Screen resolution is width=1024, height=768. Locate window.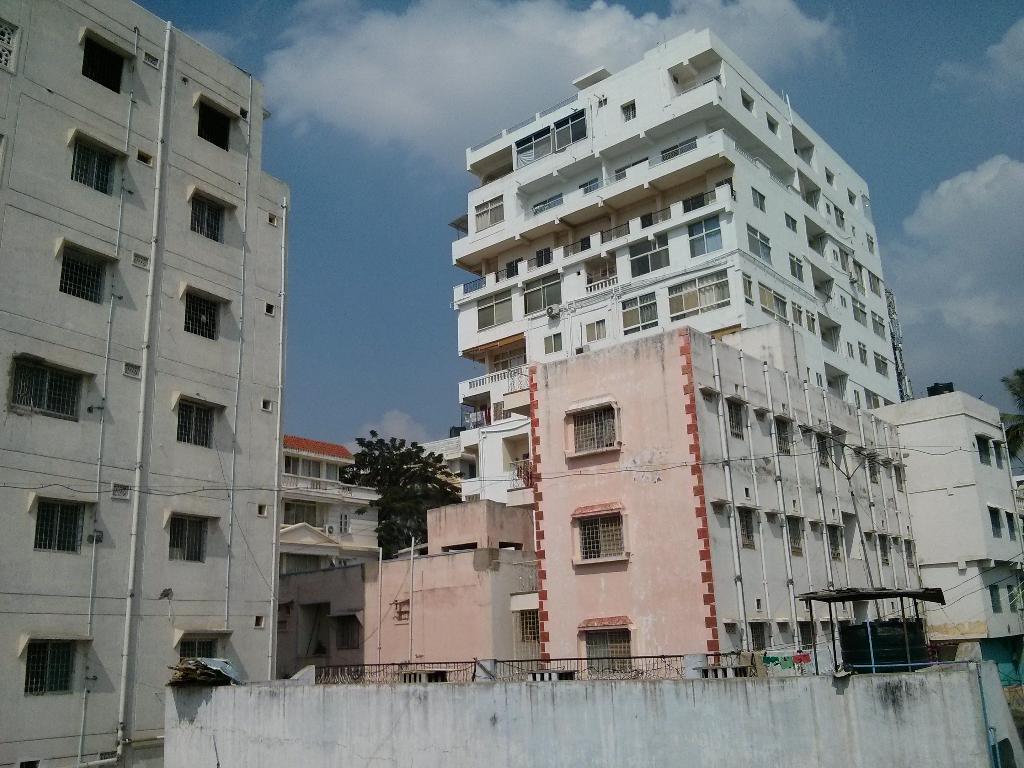
67/233/108/308.
